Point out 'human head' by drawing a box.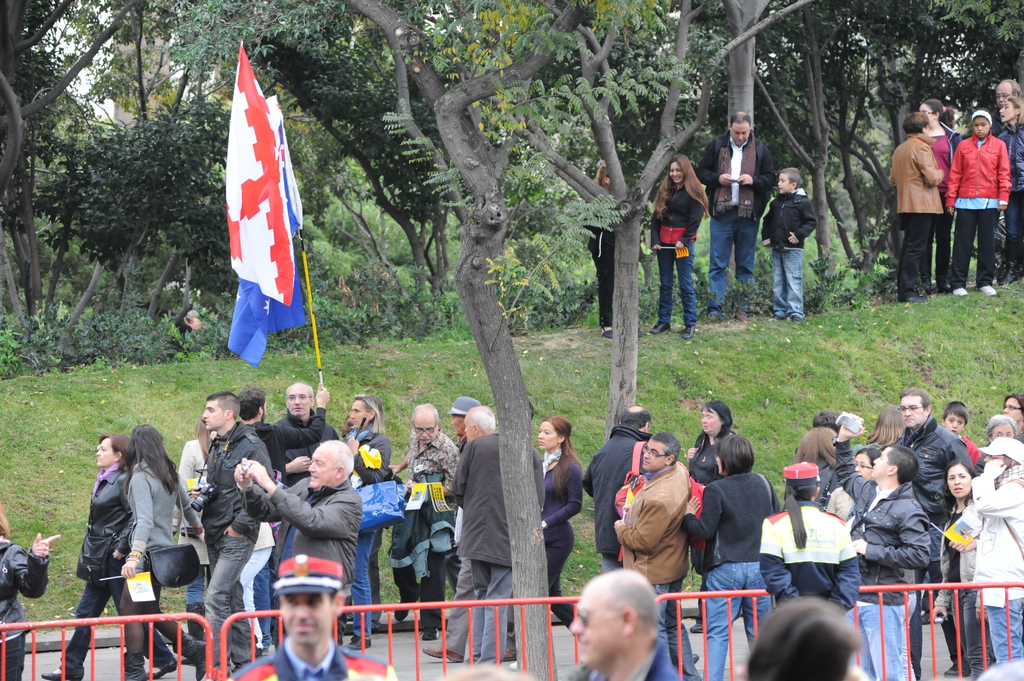
<bbox>730, 111, 753, 145</bbox>.
